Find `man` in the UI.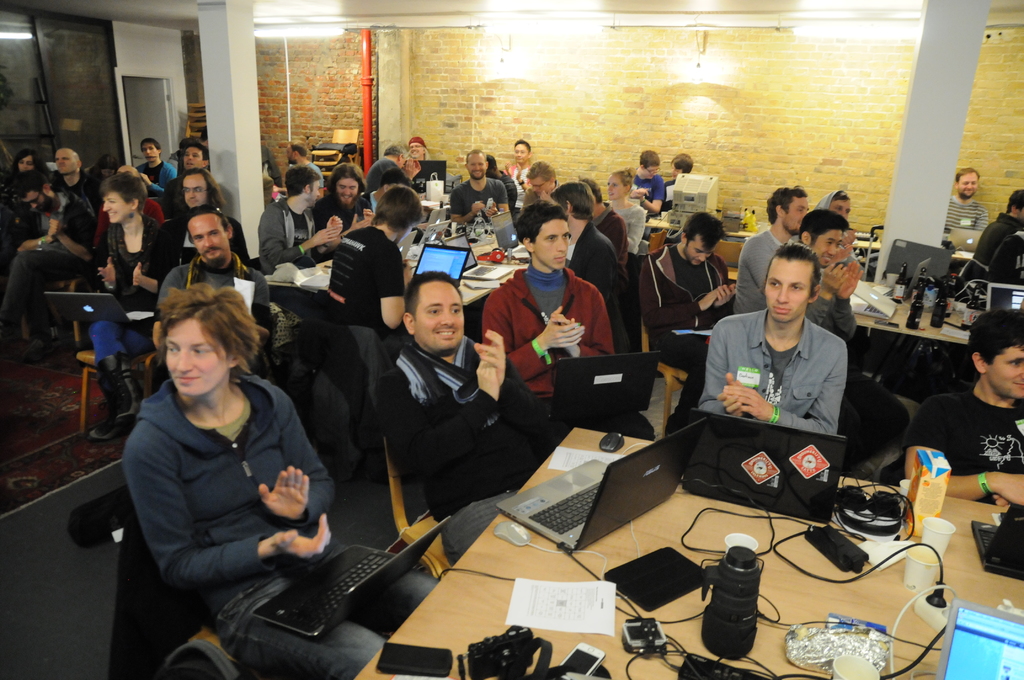
UI element at 970/189/1023/282.
